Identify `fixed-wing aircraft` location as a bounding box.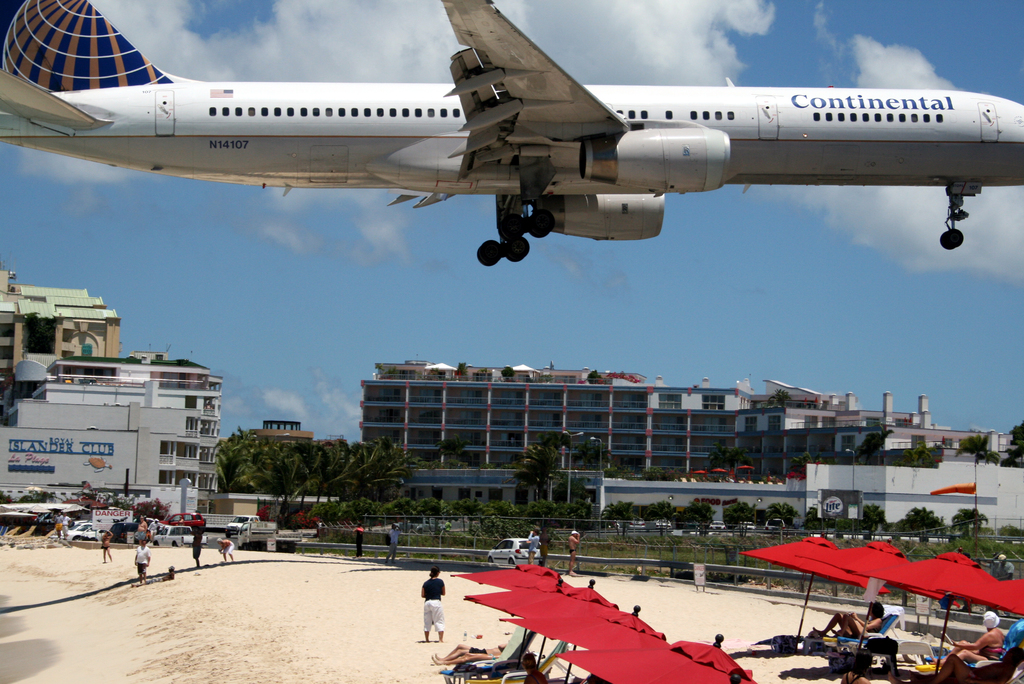
(left=0, top=0, right=1023, bottom=263).
